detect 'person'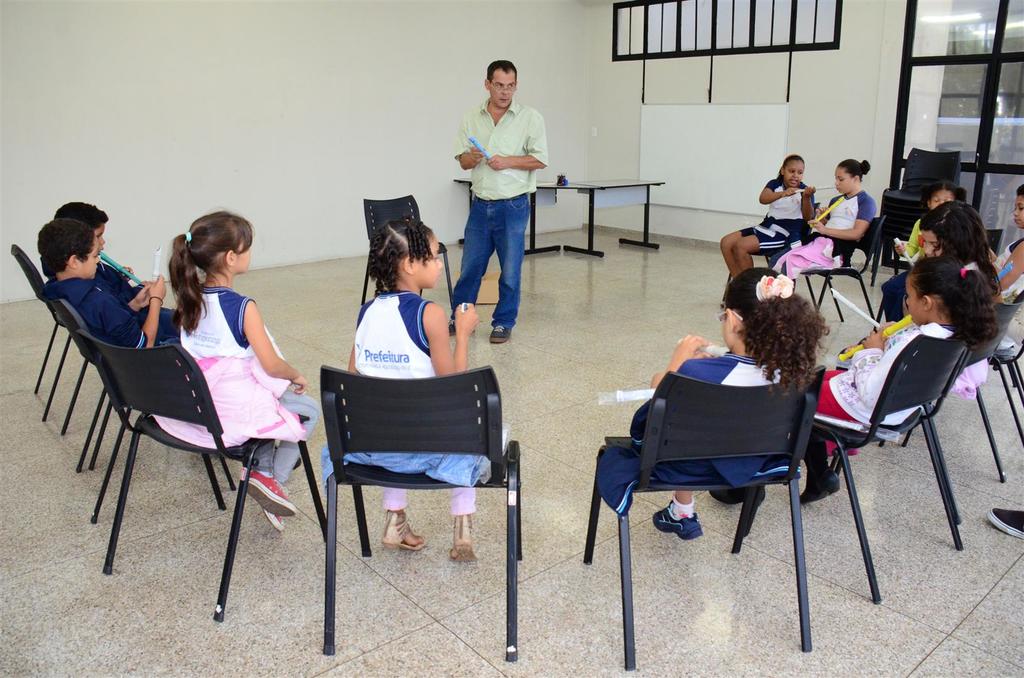
detection(878, 176, 972, 328)
